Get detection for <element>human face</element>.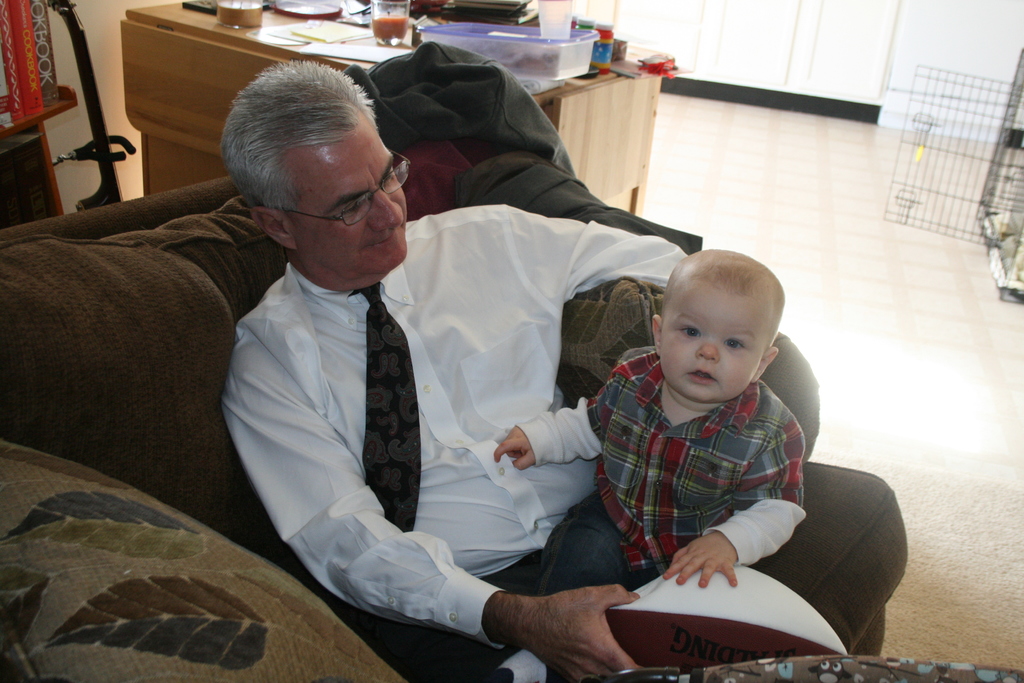
Detection: bbox(653, 283, 765, 402).
